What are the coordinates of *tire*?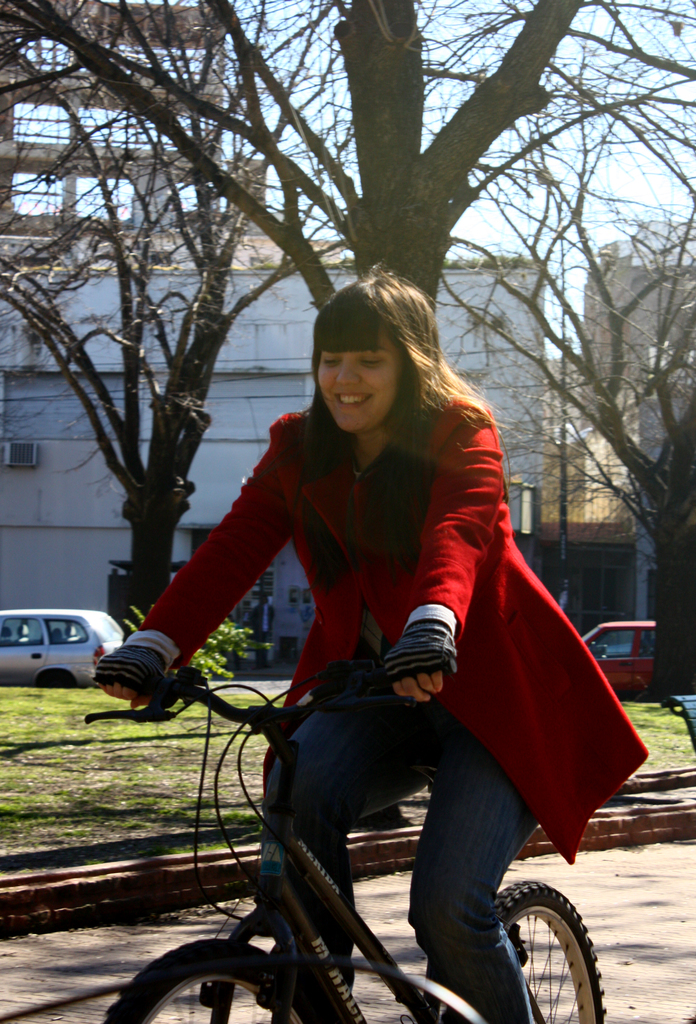
[106,936,320,1023].
